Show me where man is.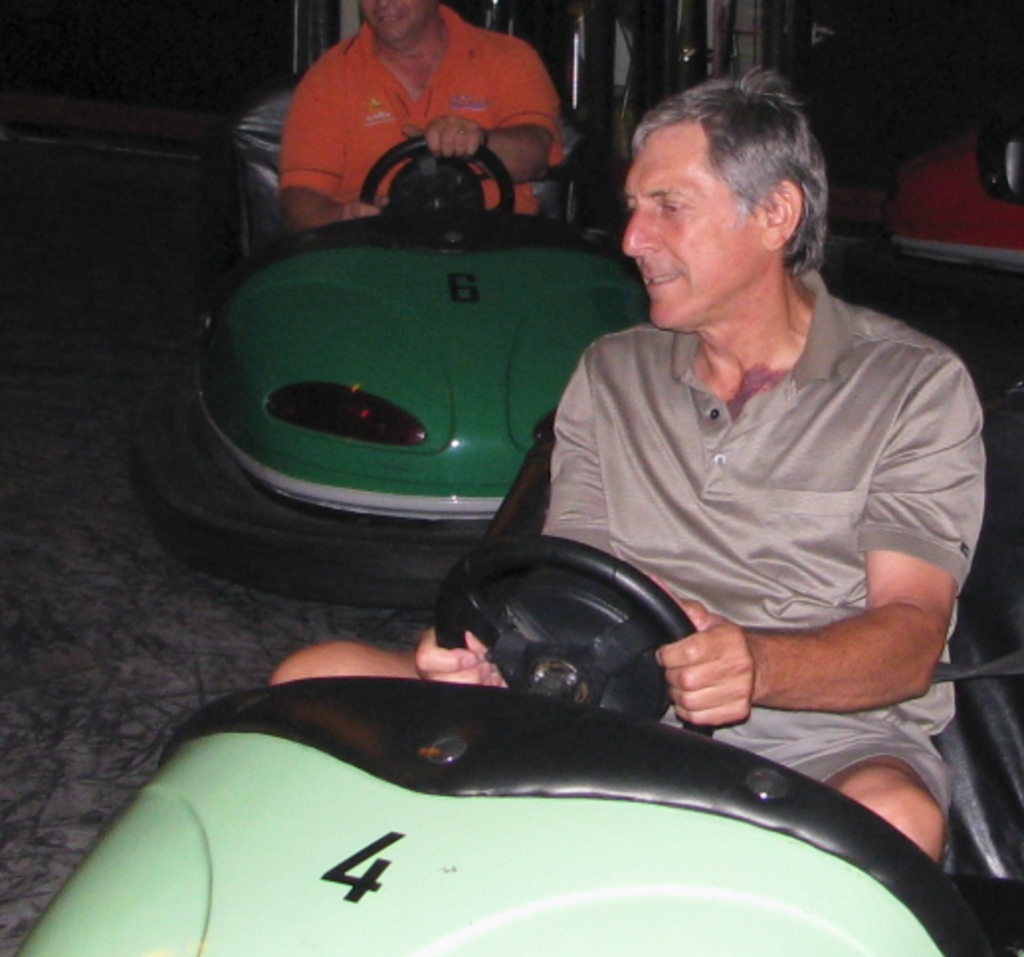
man is at [x1=460, y1=81, x2=996, y2=882].
